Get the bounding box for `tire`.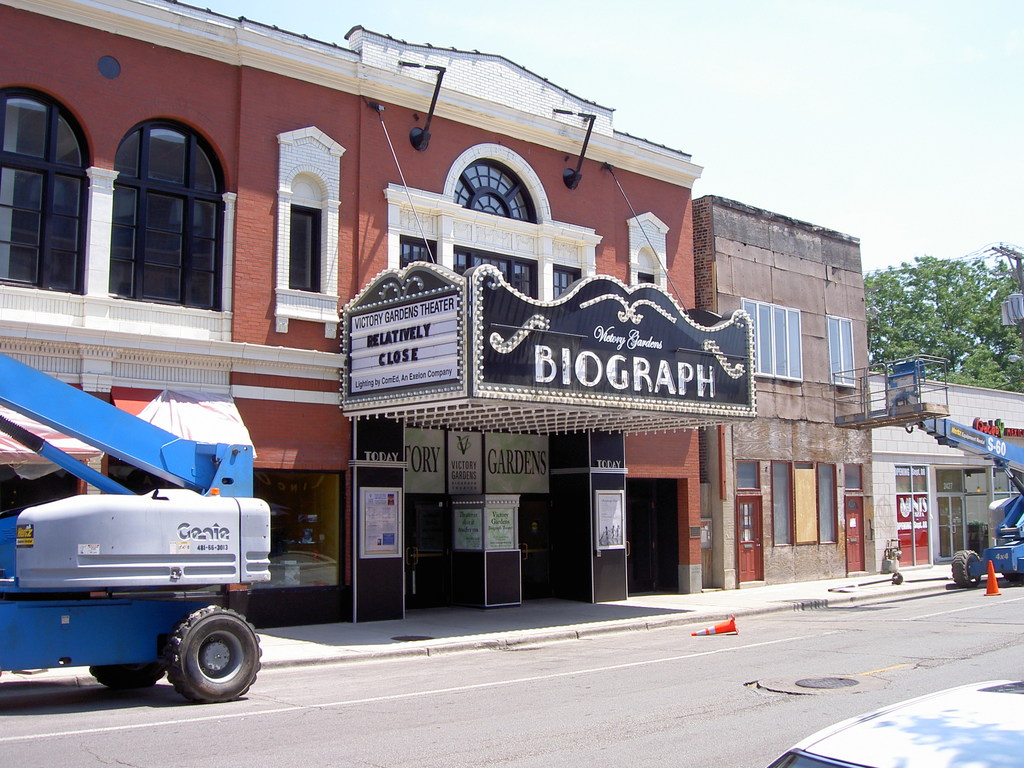
left=948, top=547, right=979, bottom=589.
